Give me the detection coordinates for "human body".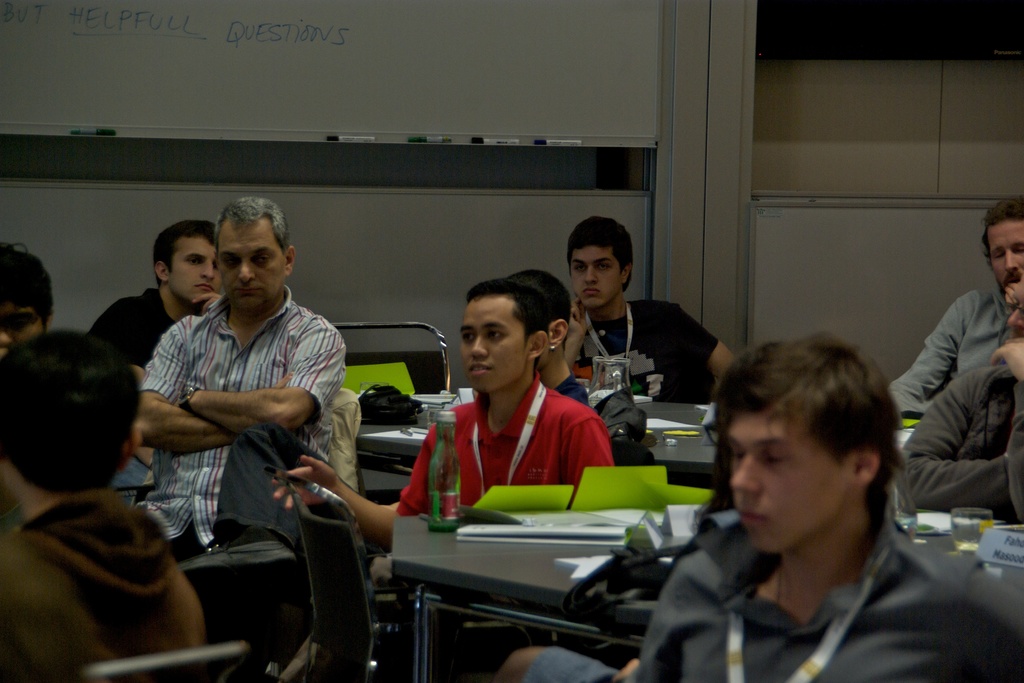
bbox=(511, 260, 605, 432).
